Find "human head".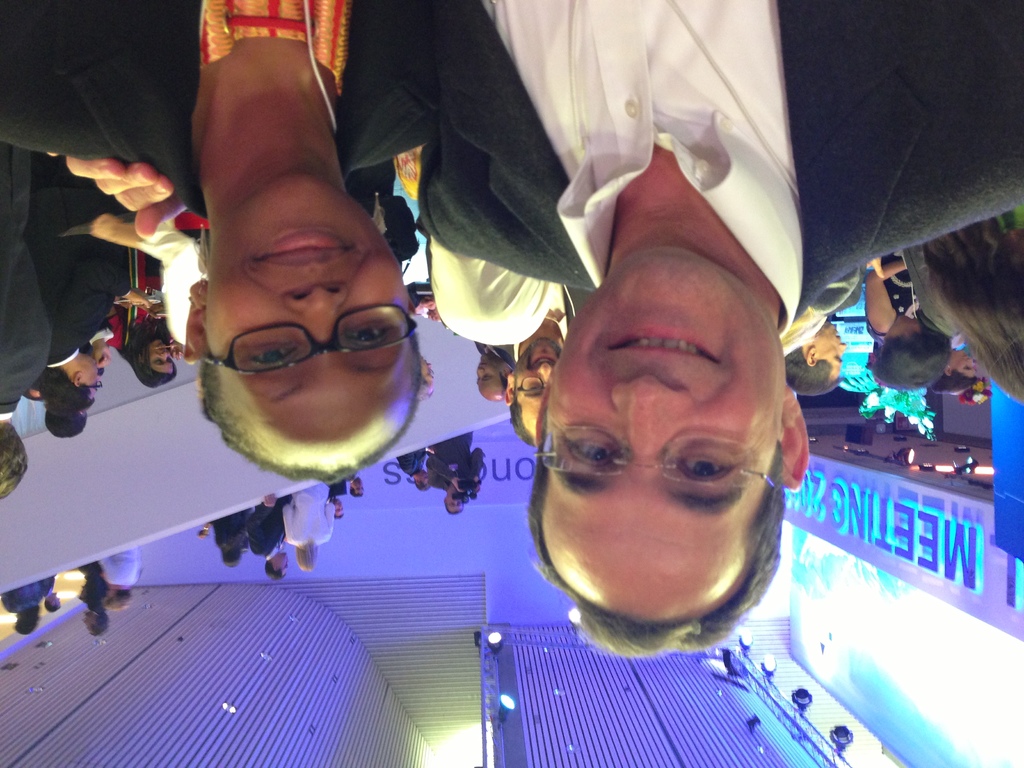
pyautogui.locateOnScreen(782, 319, 847, 395).
